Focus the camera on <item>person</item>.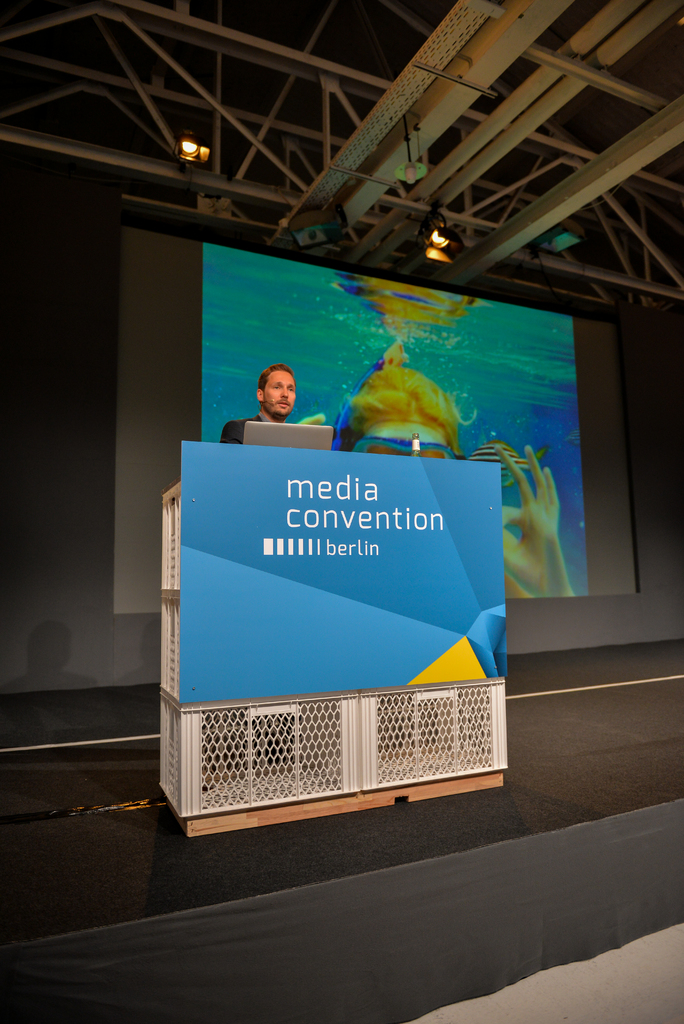
Focus region: box(291, 351, 583, 602).
